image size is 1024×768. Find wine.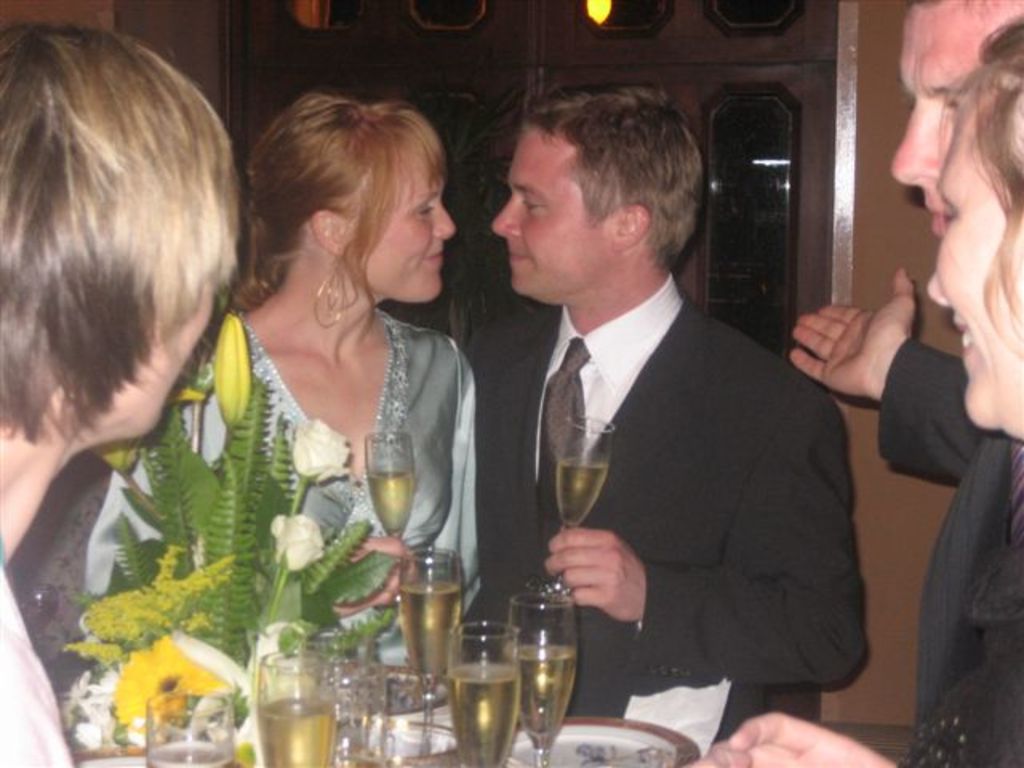
bbox=[552, 451, 608, 522].
